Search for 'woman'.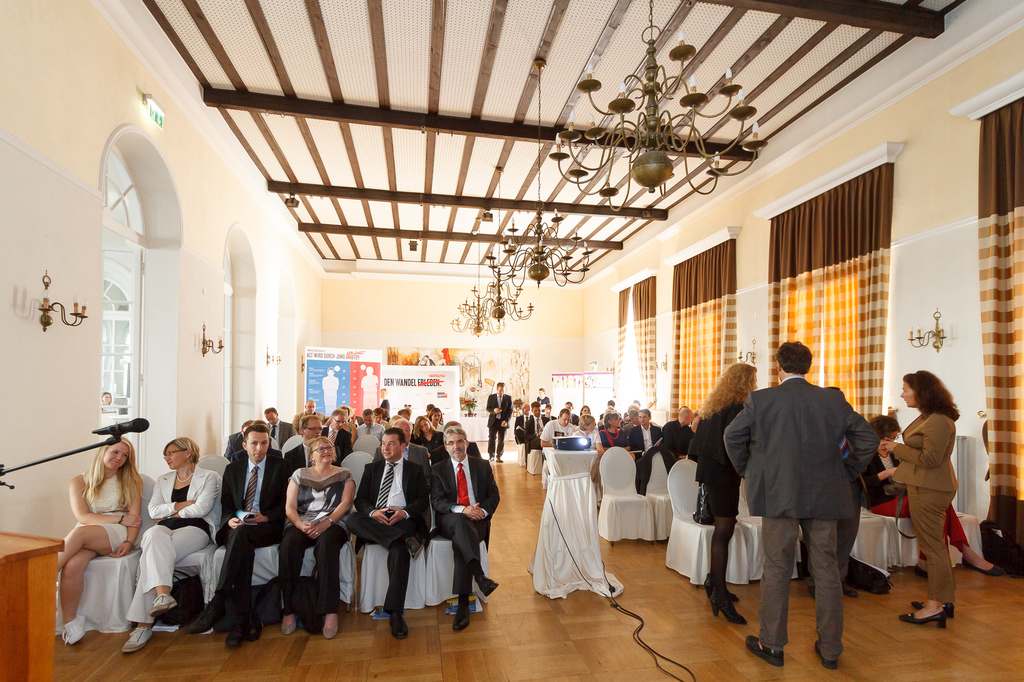
Found at select_region(882, 367, 957, 628).
